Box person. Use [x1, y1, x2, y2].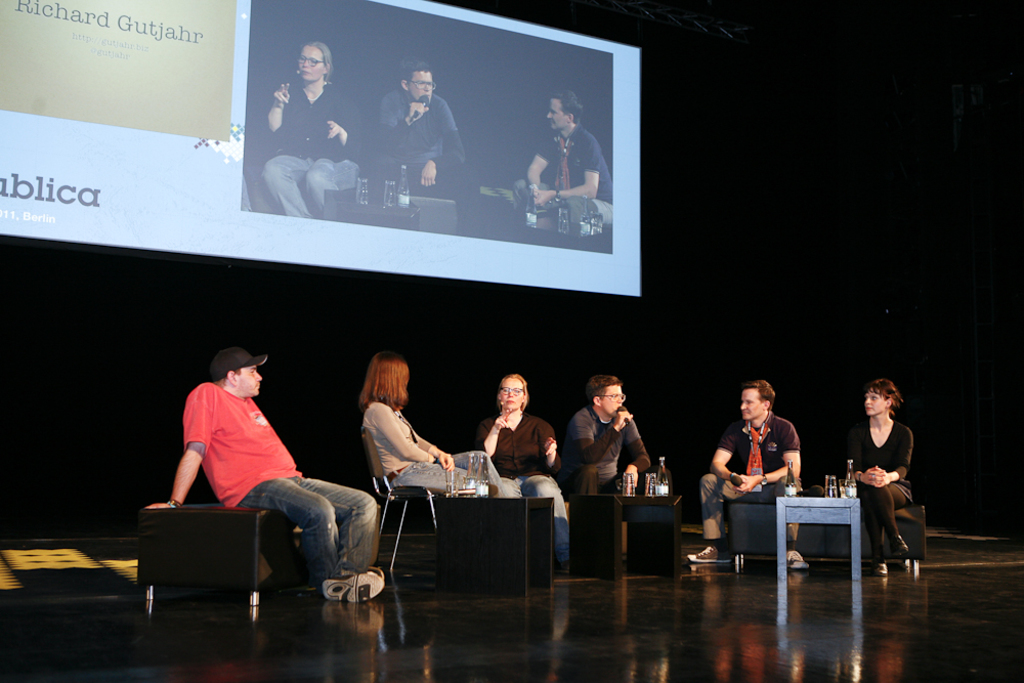
[841, 379, 914, 579].
